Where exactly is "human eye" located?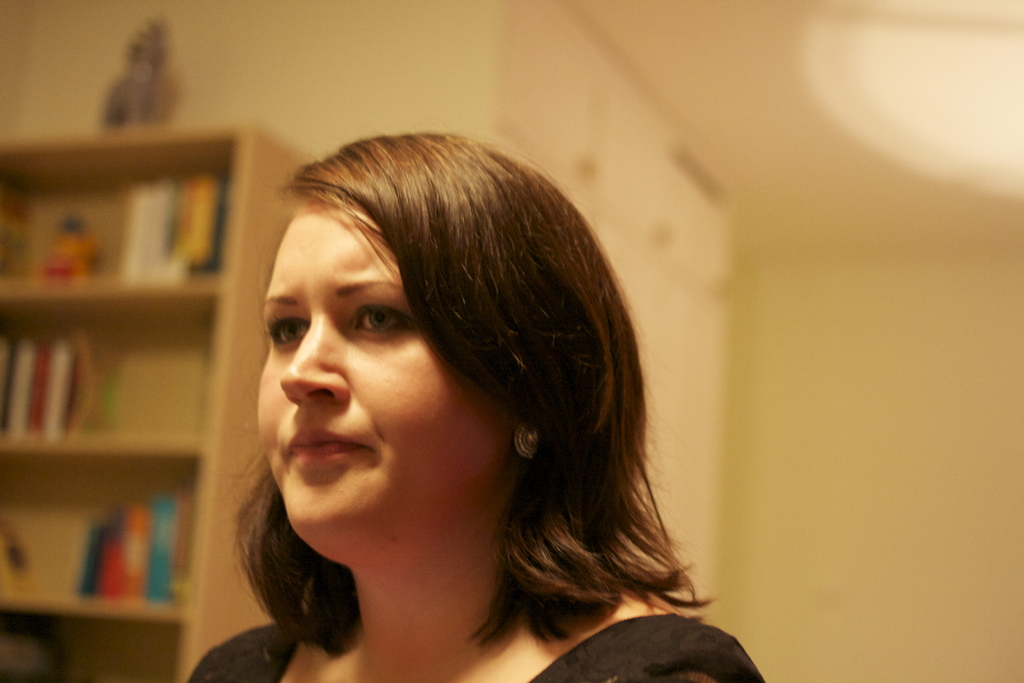
Its bounding box is x1=349 y1=304 x2=416 y2=346.
